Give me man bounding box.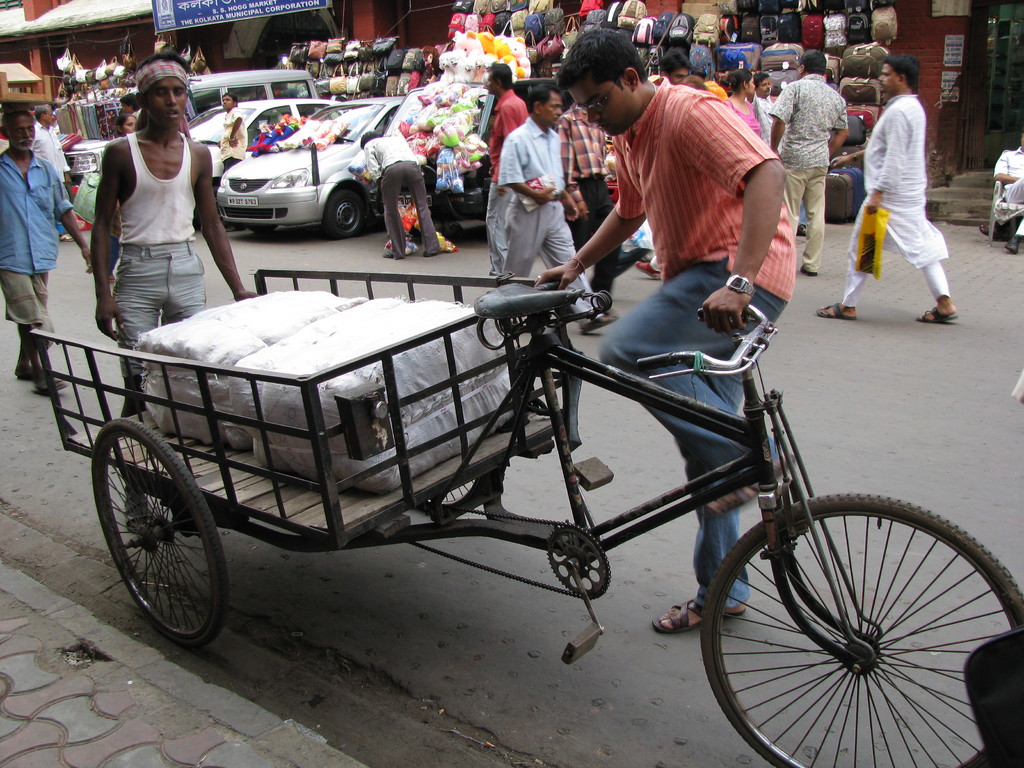
detection(532, 29, 794, 635).
